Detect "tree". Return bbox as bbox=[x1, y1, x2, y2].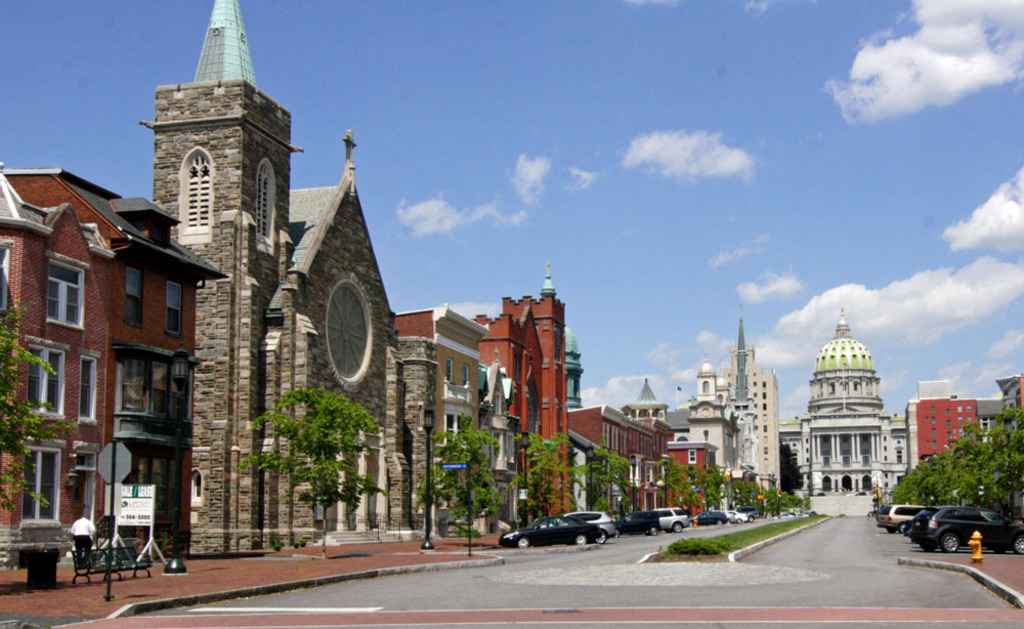
bbox=[697, 463, 724, 512].
